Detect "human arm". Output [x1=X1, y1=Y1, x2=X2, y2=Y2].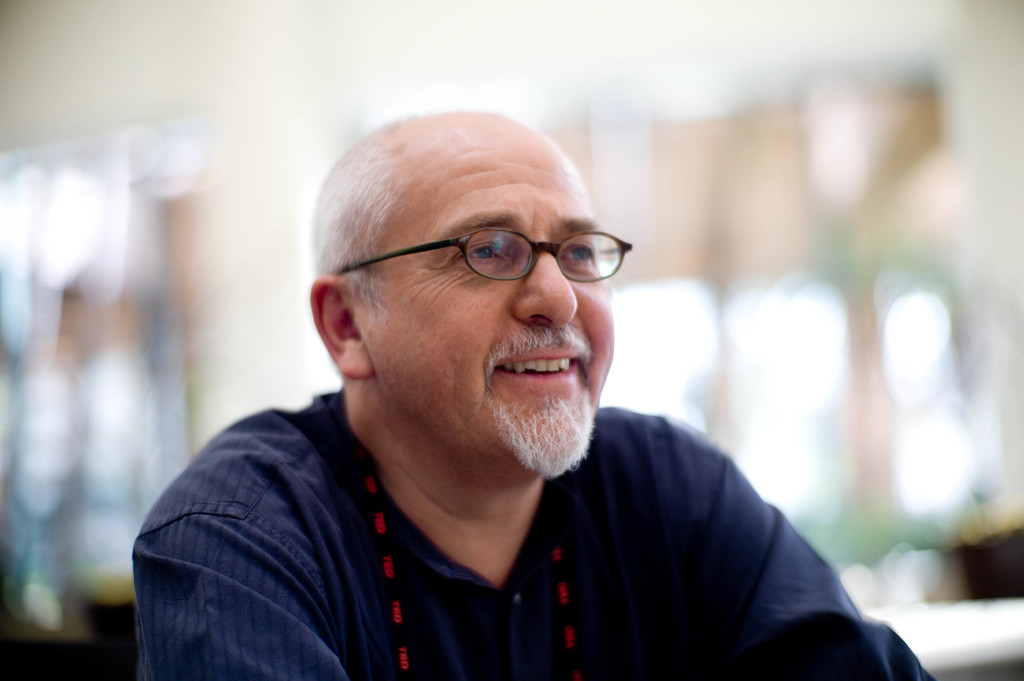
[x1=655, y1=417, x2=943, y2=680].
